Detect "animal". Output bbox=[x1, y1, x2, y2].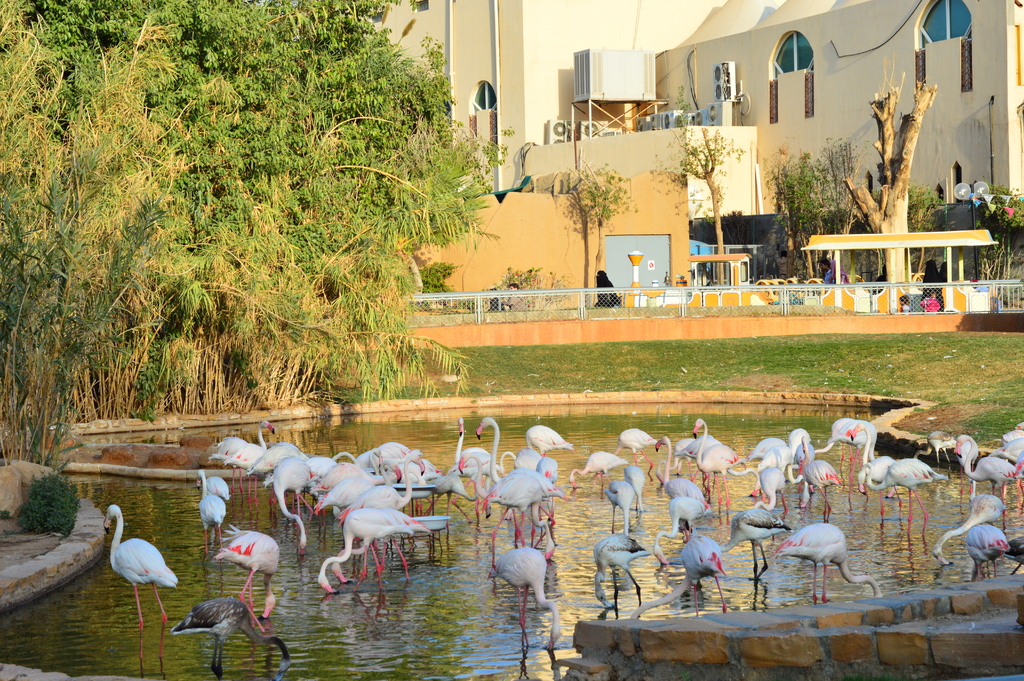
bbox=[846, 423, 896, 486].
